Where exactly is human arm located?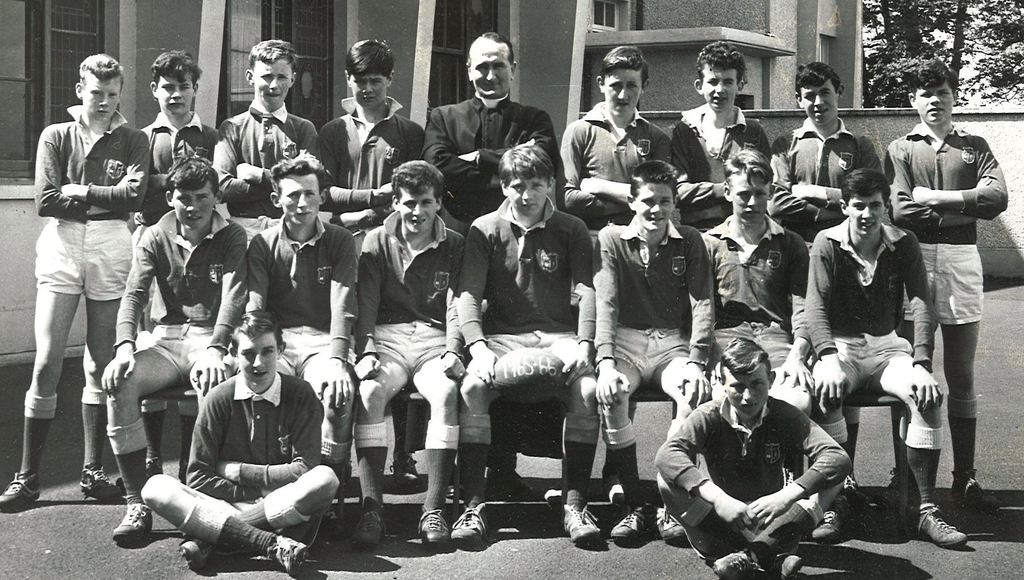
Its bounding box is 215:383:328:483.
